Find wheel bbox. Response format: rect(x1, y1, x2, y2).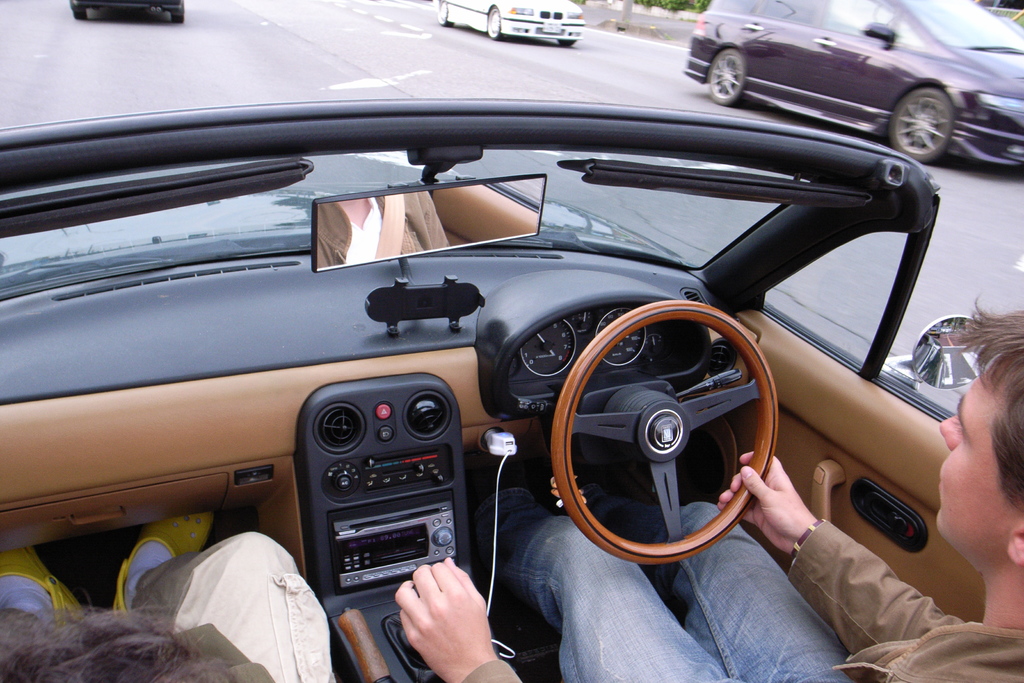
rect(484, 4, 504, 40).
